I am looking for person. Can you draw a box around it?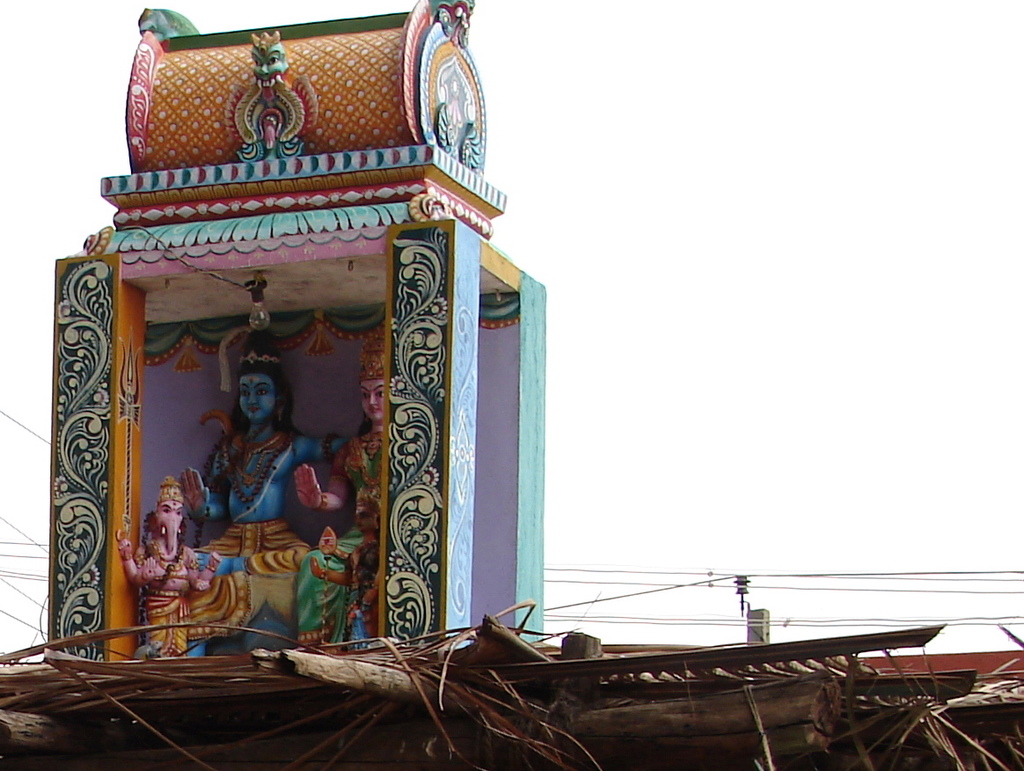
Sure, the bounding box is (left=177, top=324, right=360, bottom=575).
